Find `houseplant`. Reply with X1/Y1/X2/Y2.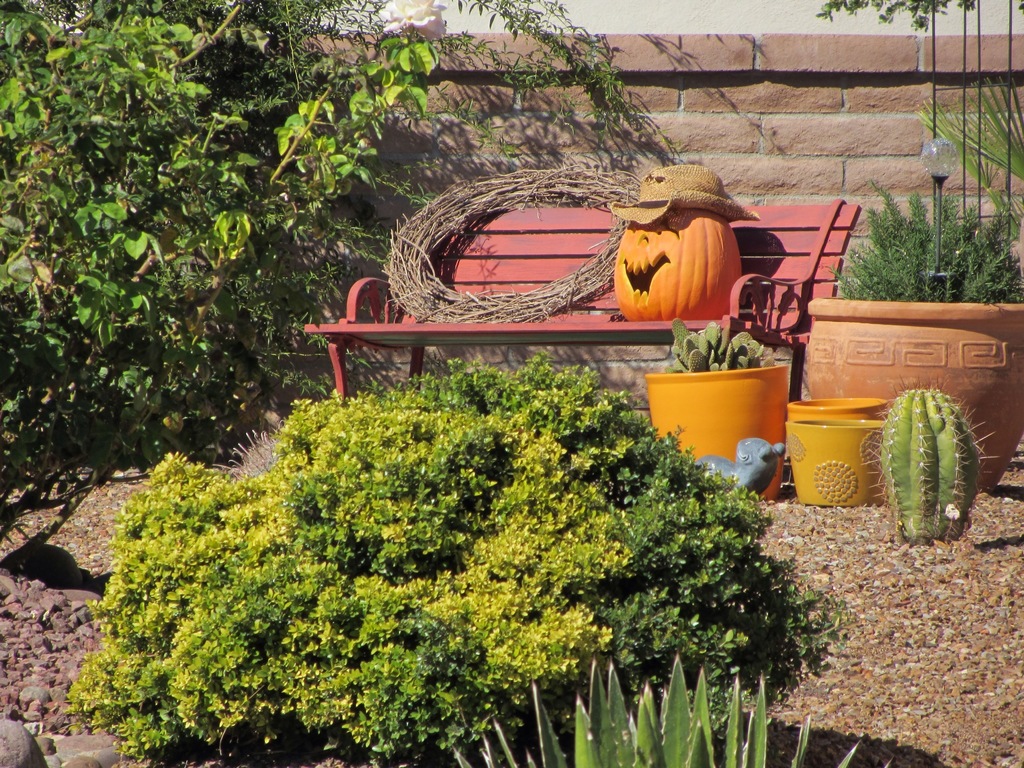
799/173/1023/490.
